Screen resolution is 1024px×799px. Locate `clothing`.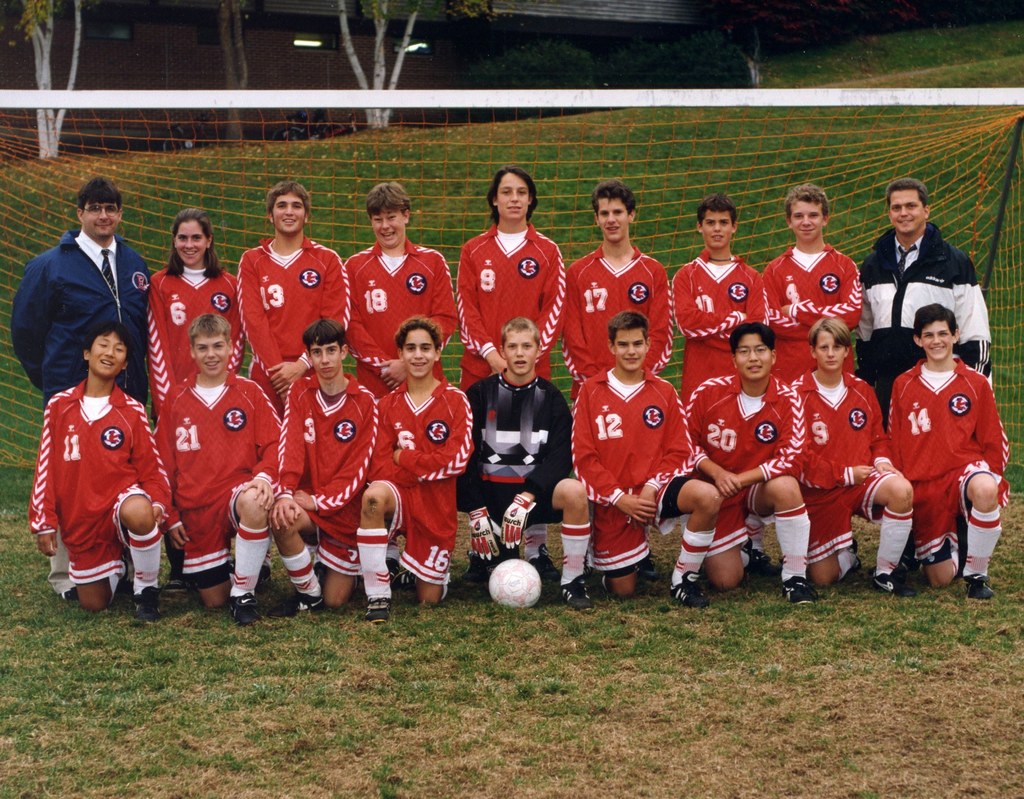
(left=865, top=220, right=989, bottom=417).
